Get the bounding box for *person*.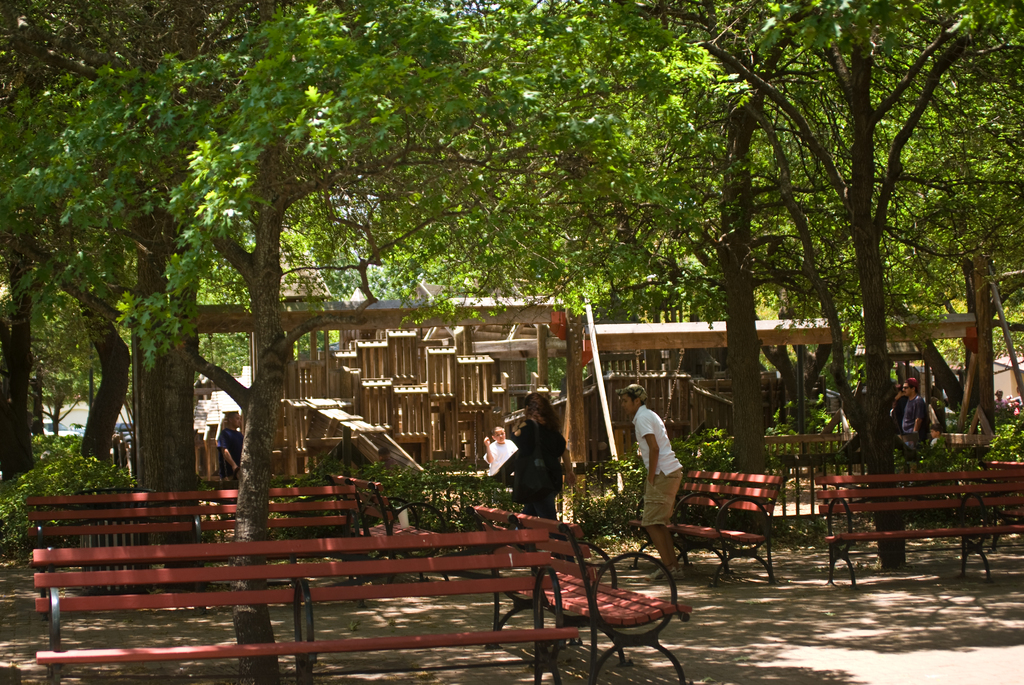
483/423/521/478.
